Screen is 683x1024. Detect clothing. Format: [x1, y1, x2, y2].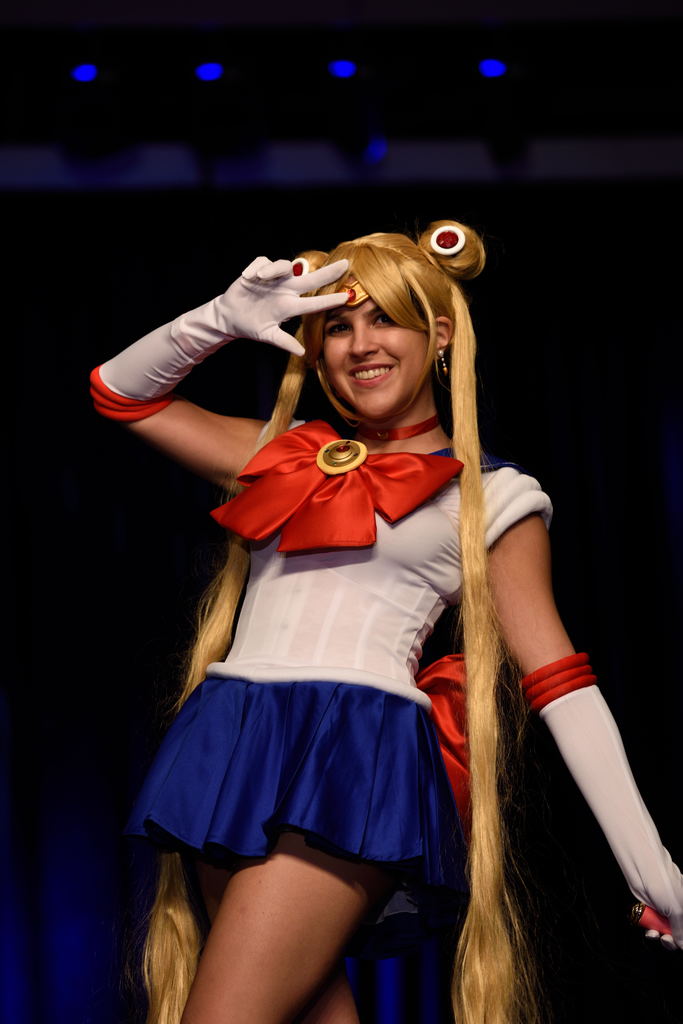
[159, 350, 518, 914].
